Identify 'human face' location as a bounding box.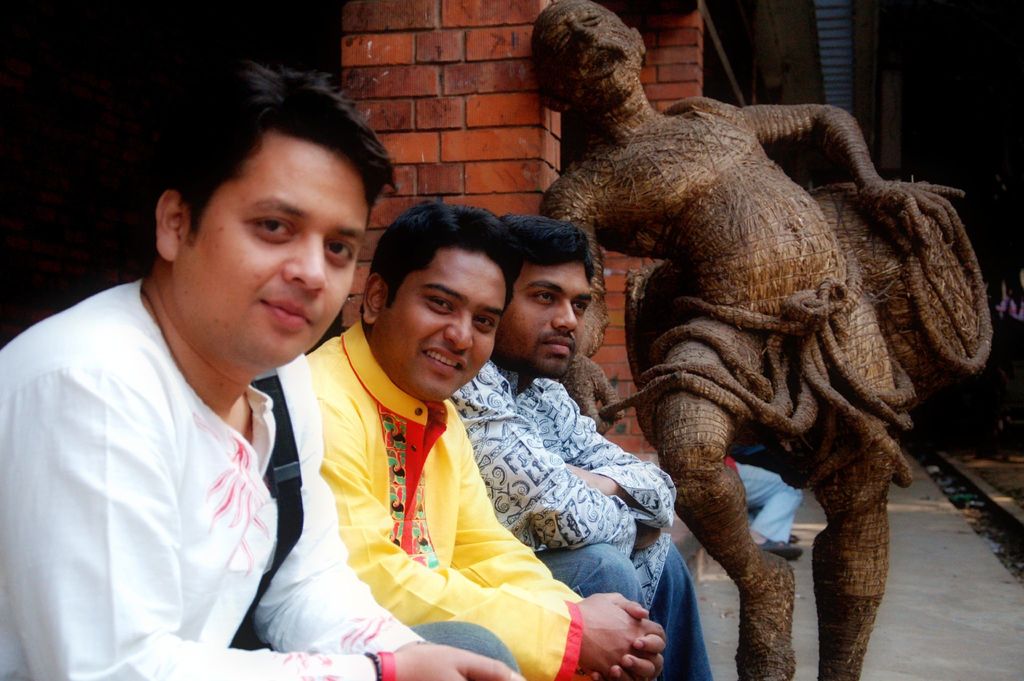
(left=527, top=0, right=637, bottom=110).
